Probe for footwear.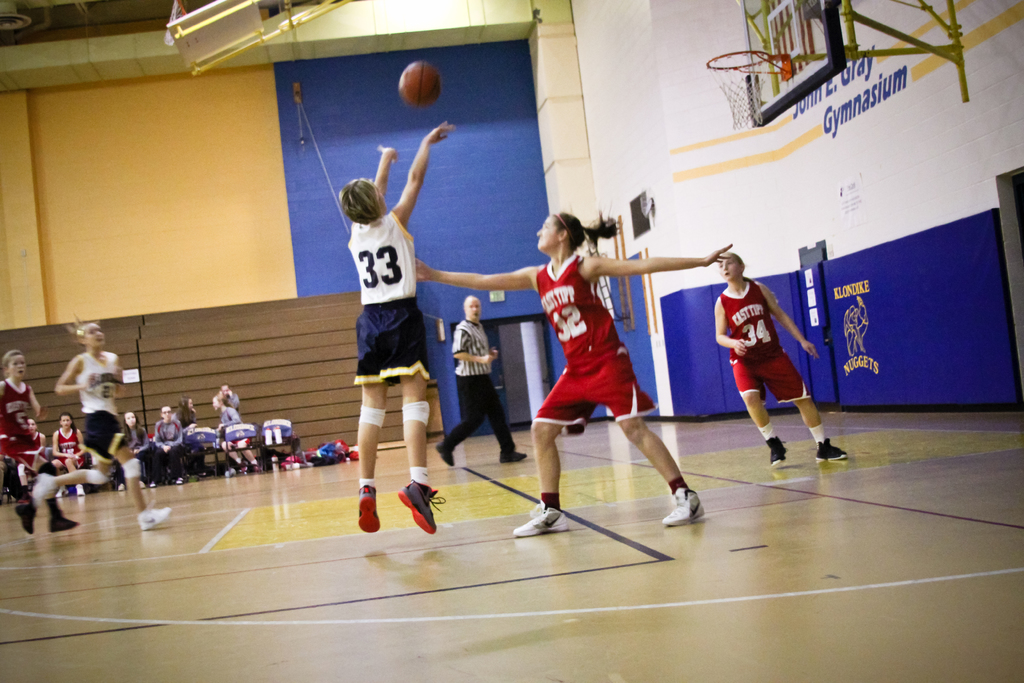
Probe result: (499,449,529,460).
